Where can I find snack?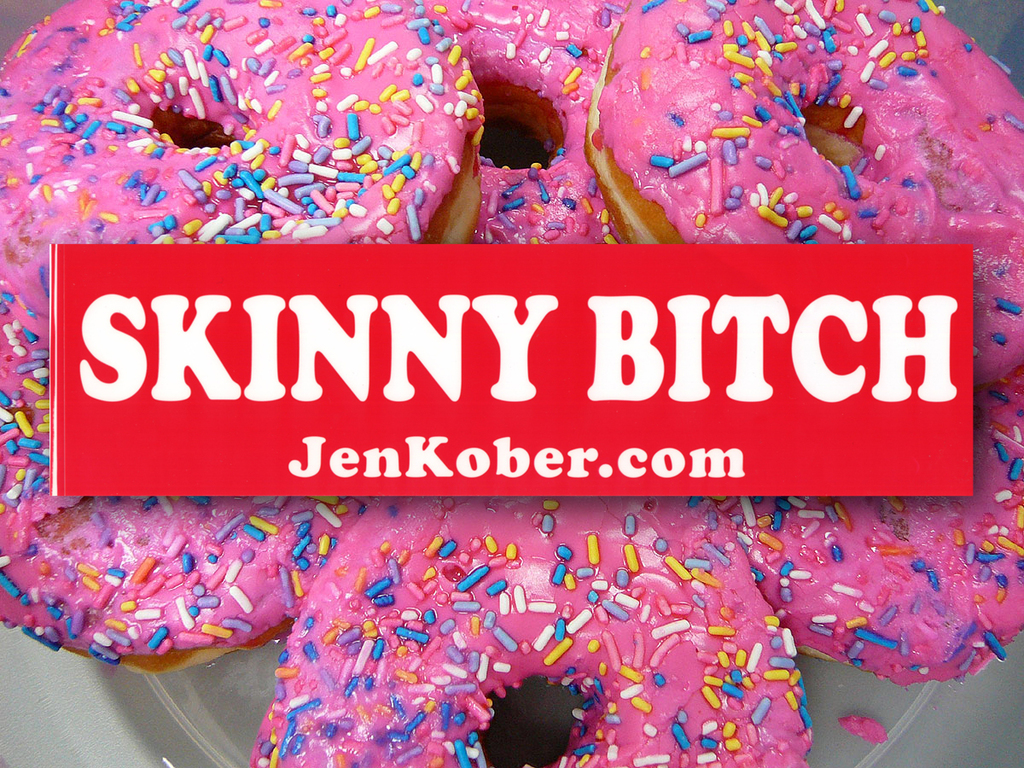
You can find it at locate(0, 0, 492, 309).
